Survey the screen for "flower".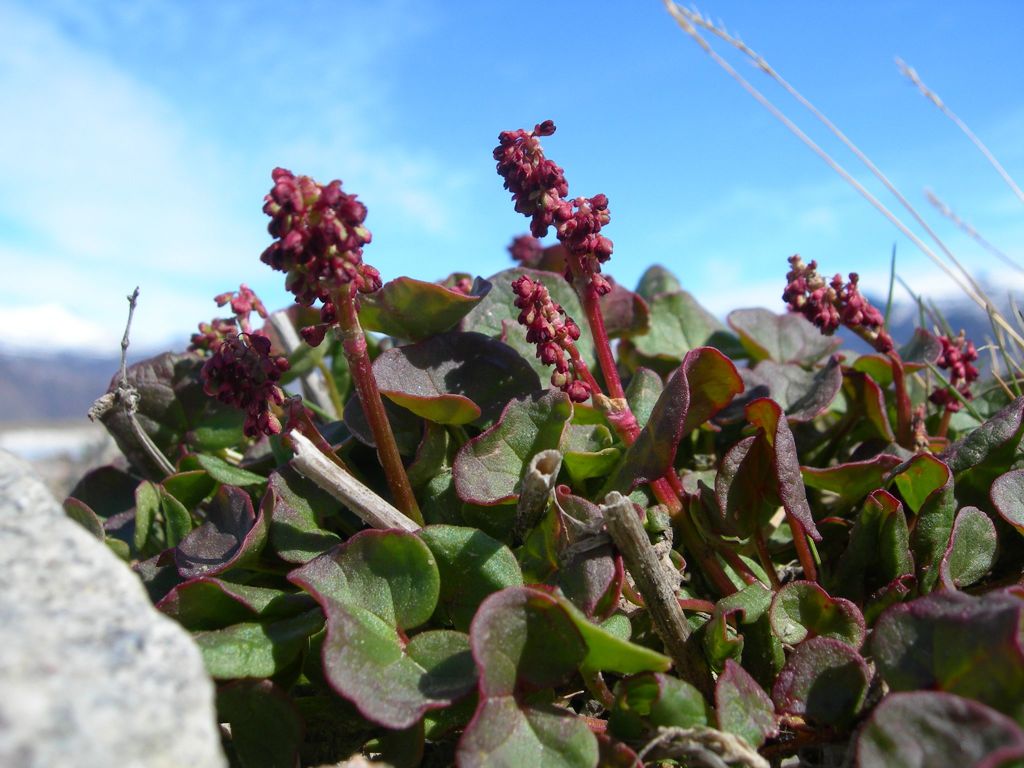
Survey found: [x1=504, y1=273, x2=591, y2=403].
